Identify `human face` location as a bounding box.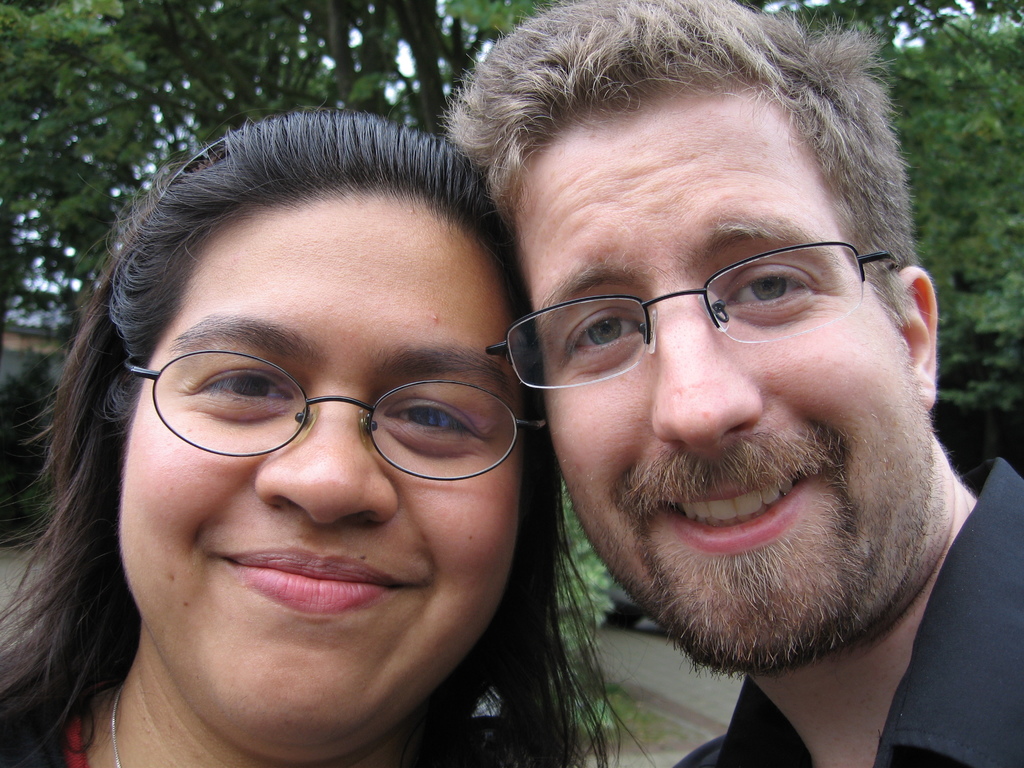
select_region(502, 101, 938, 685).
